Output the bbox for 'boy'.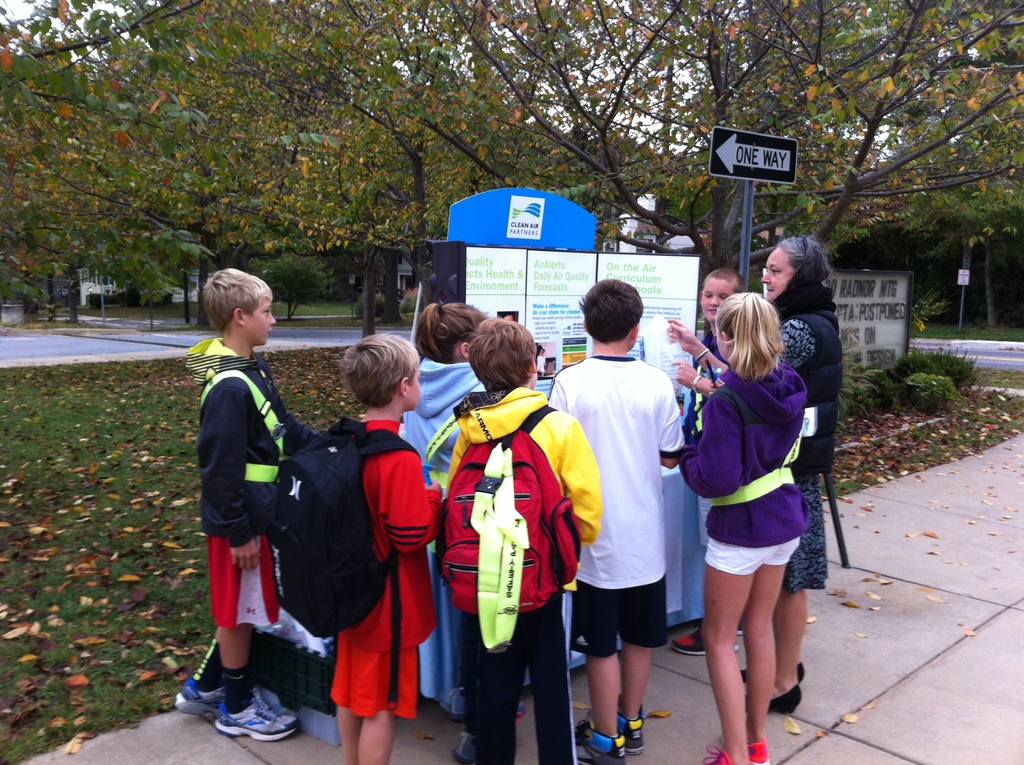
434:319:600:764.
